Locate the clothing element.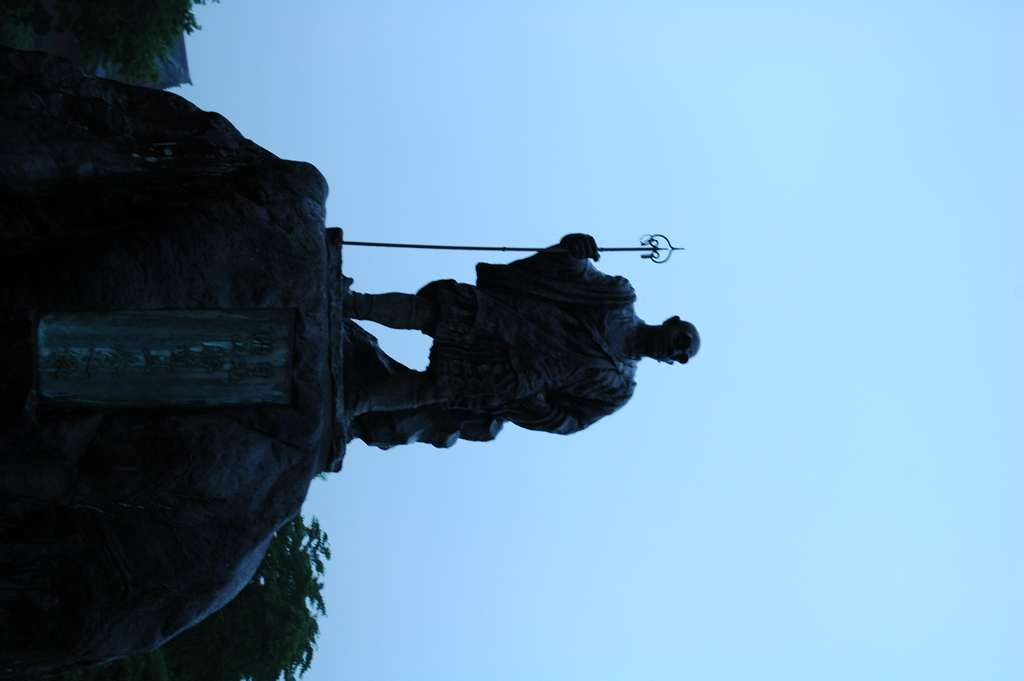
Element bbox: <bbox>305, 208, 704, 491</bbox>.
